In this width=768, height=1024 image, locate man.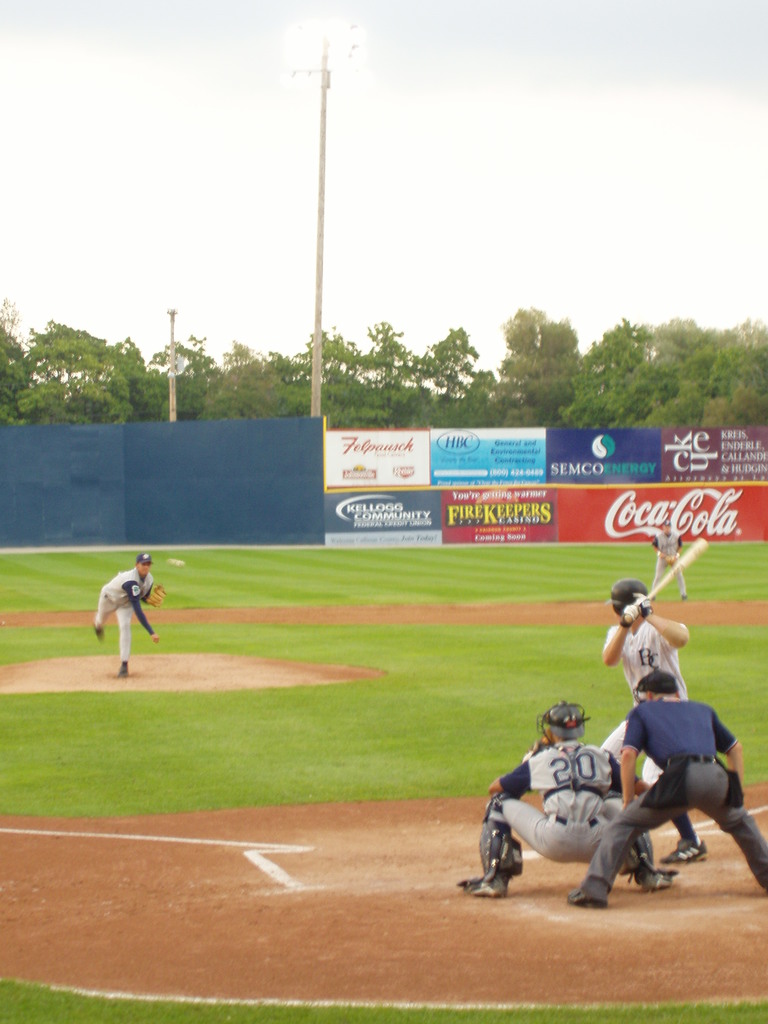
Bounding box: (x1=600, y1=577, x2=707, y2=860).
